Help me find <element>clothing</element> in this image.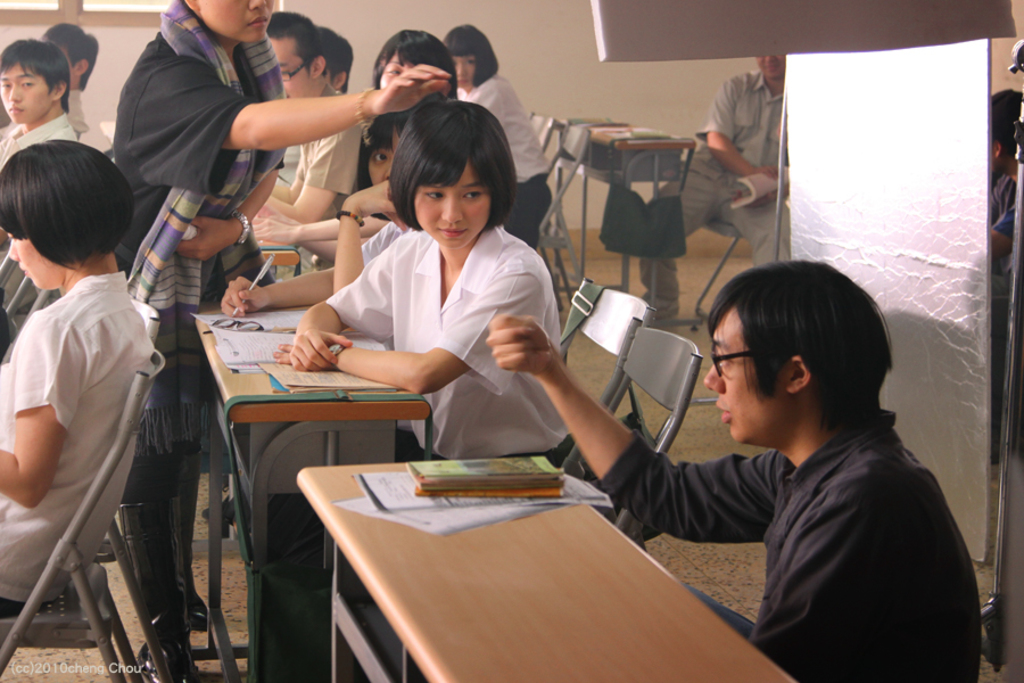
Found it: x1=639 y1=64 x2=790 y2=320.
